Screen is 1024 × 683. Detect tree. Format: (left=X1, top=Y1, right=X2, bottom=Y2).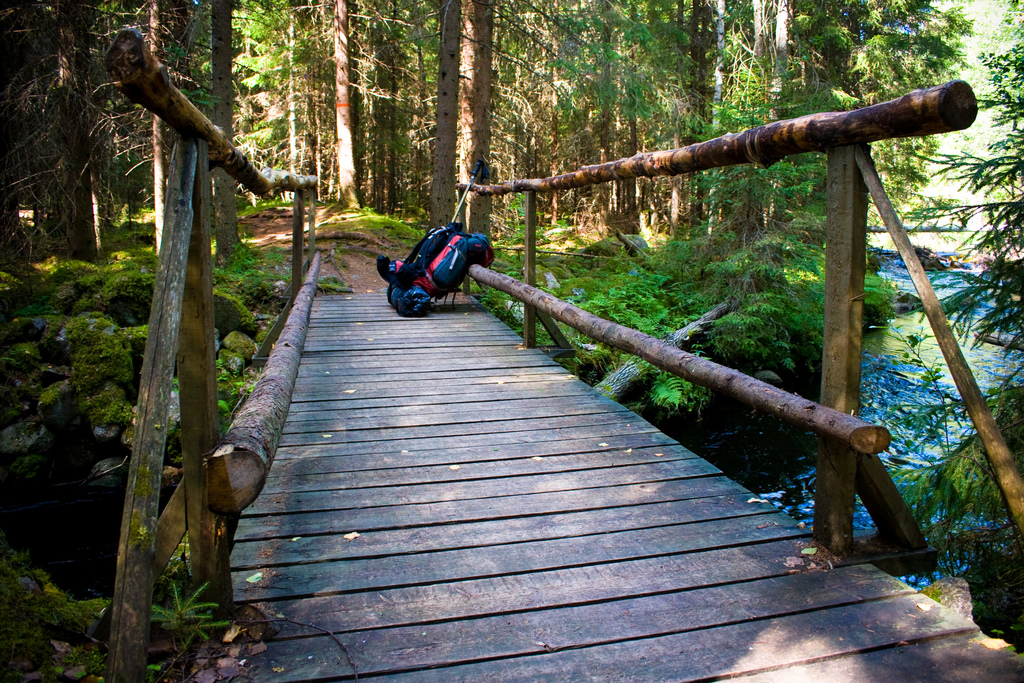
(left=940, top=0, right=1023, bottom=414).
